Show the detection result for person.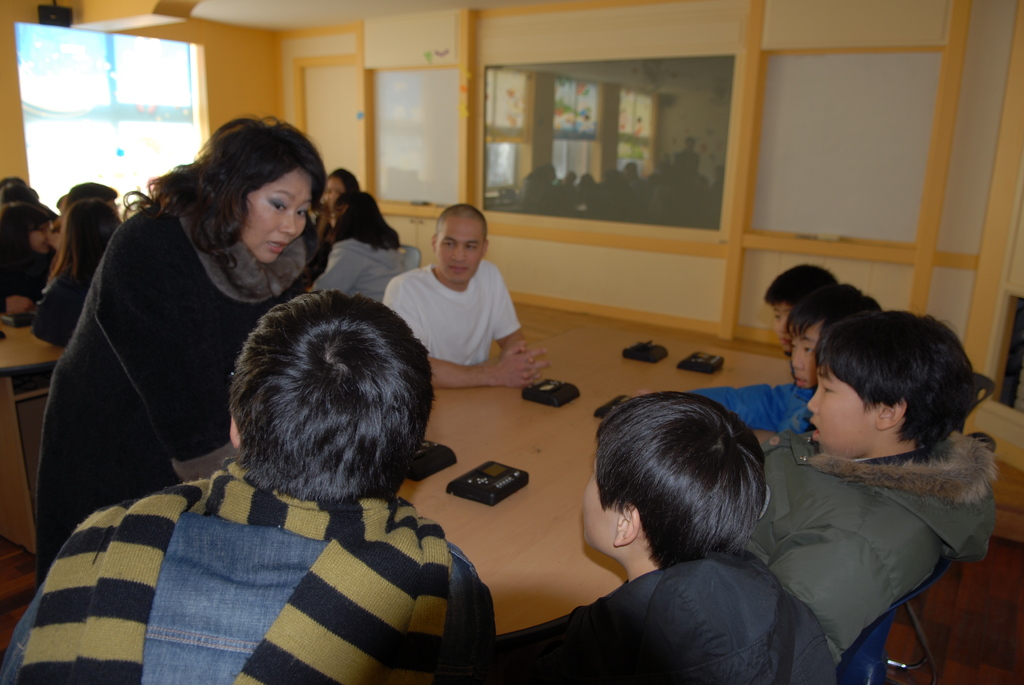
{"left": 324, "top": 182, "right": 413, "bottom": 303}.
